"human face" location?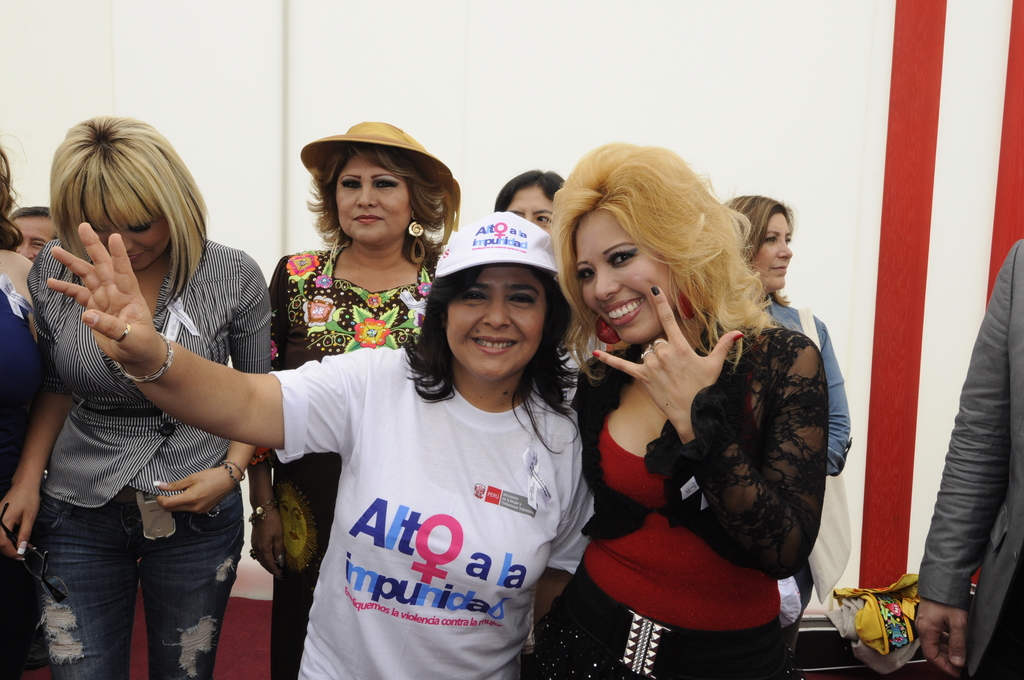
bbox=(97, 220, 170, 275)
